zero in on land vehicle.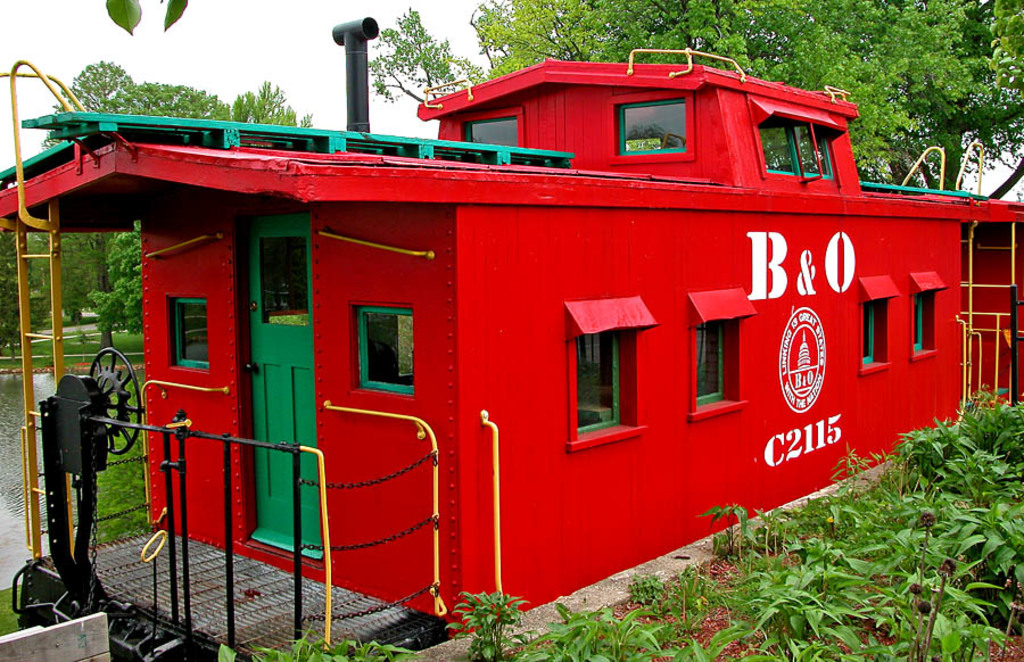
Zeroed in: [23, 86, 1023, 651].
